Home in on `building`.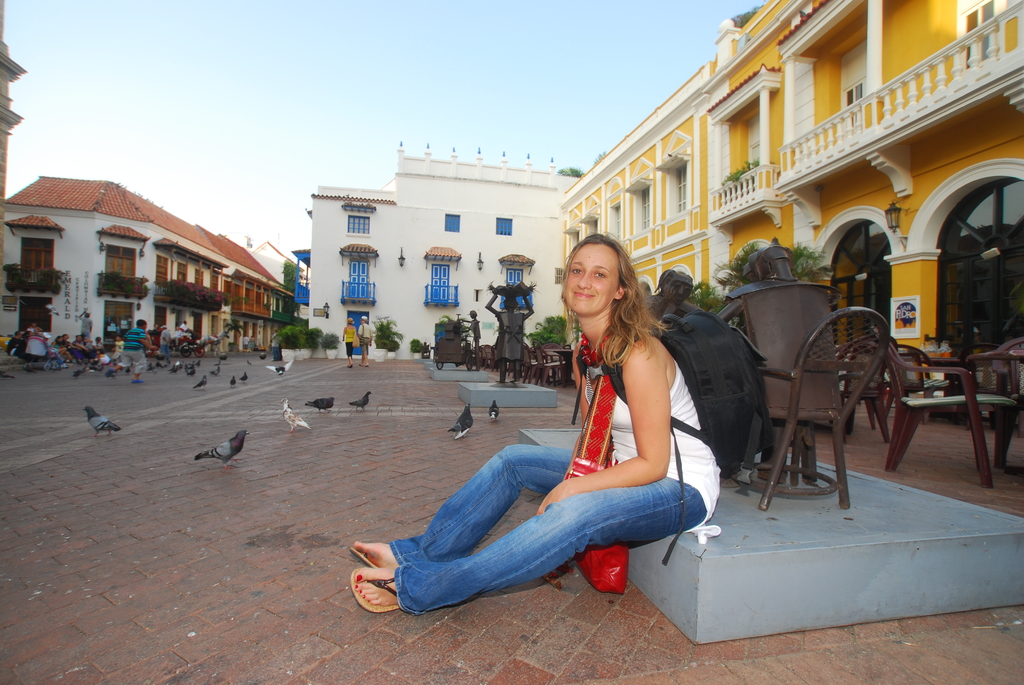
Homed in at box(13, 175, 271, 346).
